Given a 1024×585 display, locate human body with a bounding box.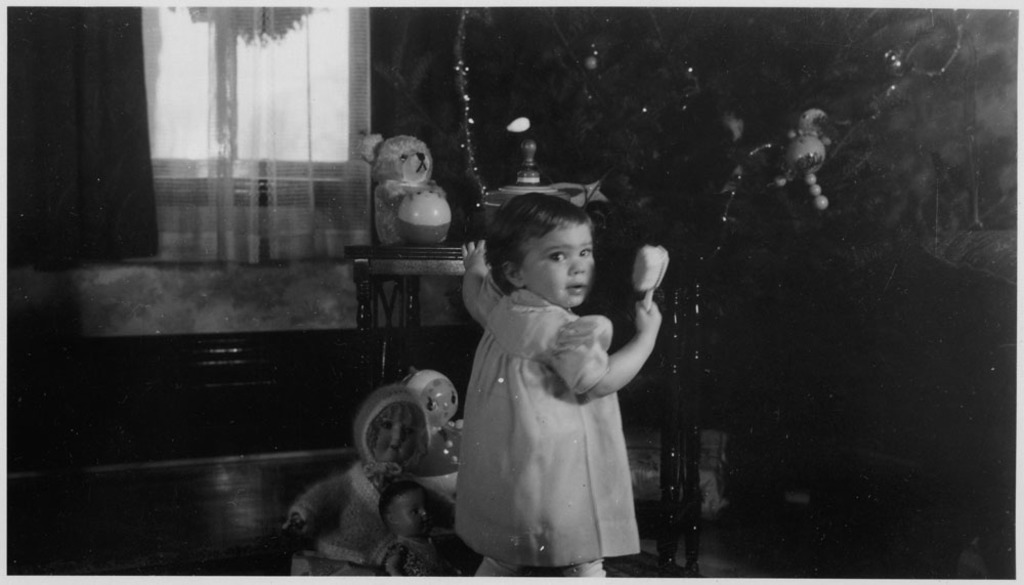
Located: (373,529,450,584).
